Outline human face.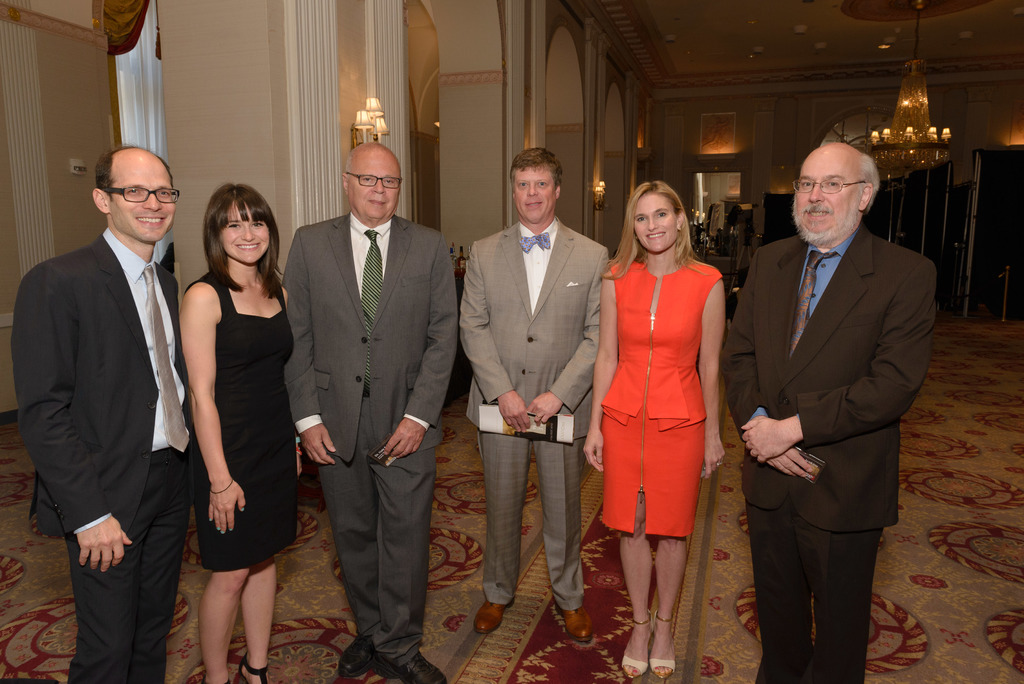
Outline: [218,205,271,263].
